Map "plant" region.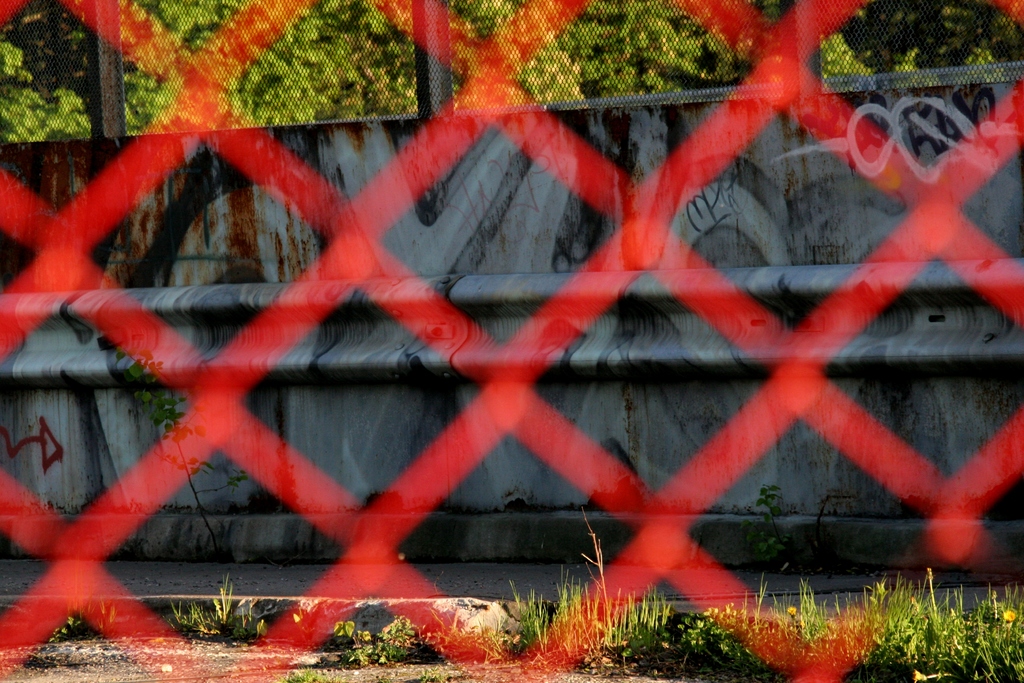
Mapped to 682 593 741 677.
